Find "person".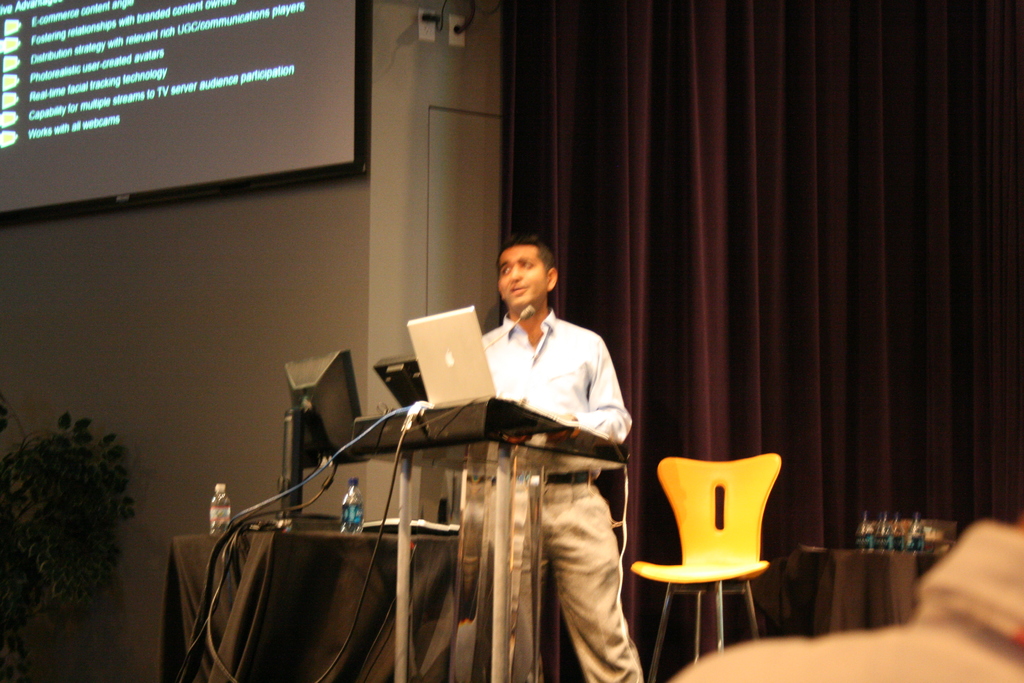
(x1=665, y1=502, x2=1023, y2=682).
